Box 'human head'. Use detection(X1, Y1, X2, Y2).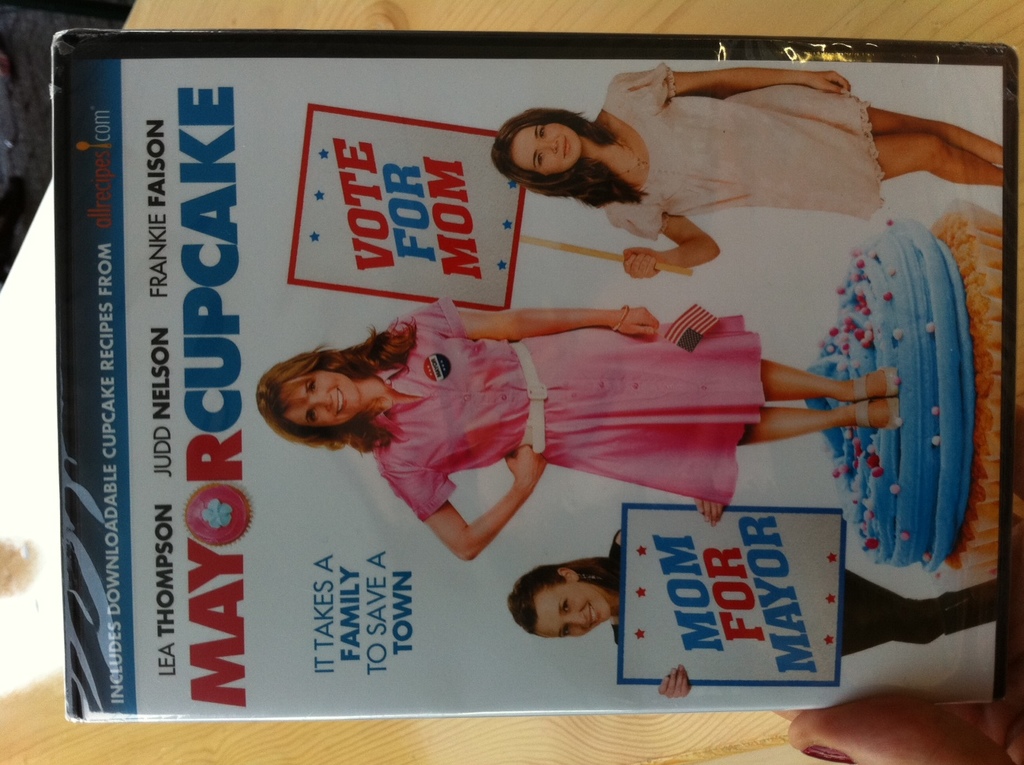
detection(258, 355, 370, 439).
